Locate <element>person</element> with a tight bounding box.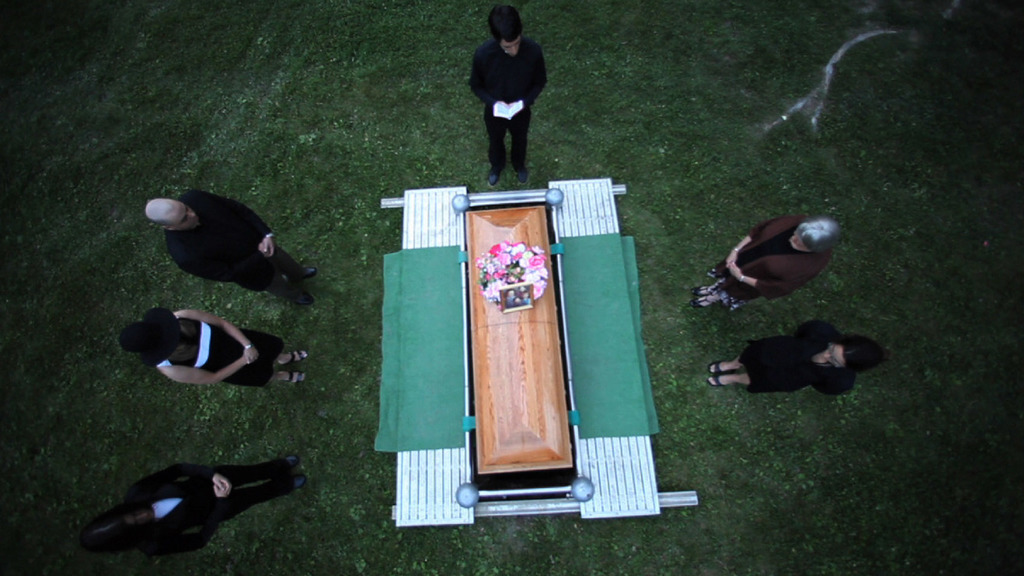
bbox(470, 17, 543, 183).
